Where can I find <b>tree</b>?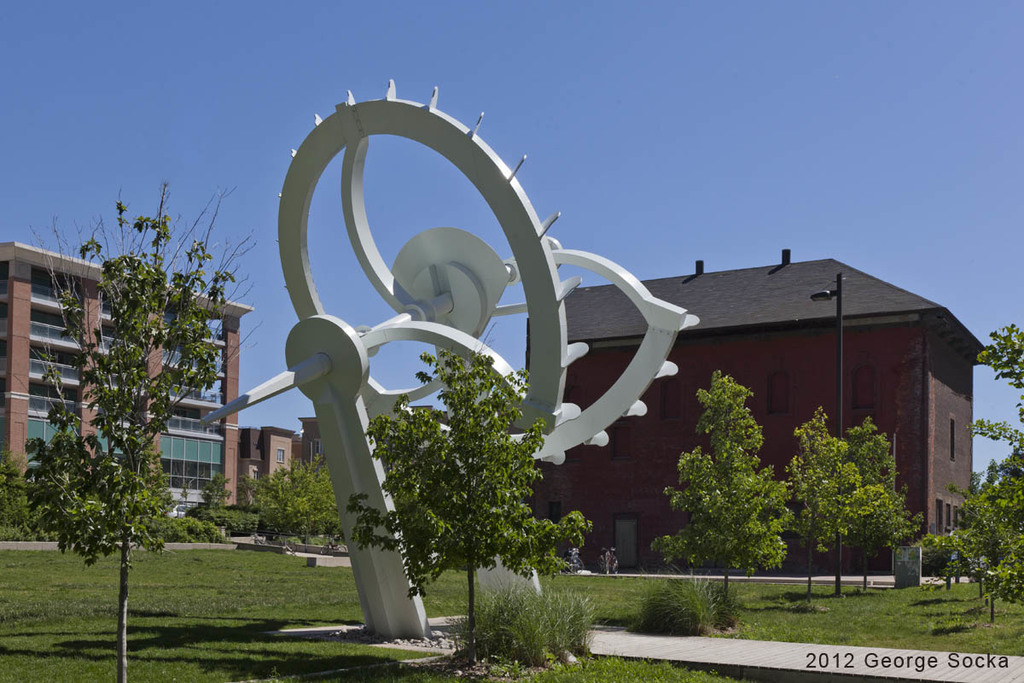
You can find it at [641,347,842,628].
